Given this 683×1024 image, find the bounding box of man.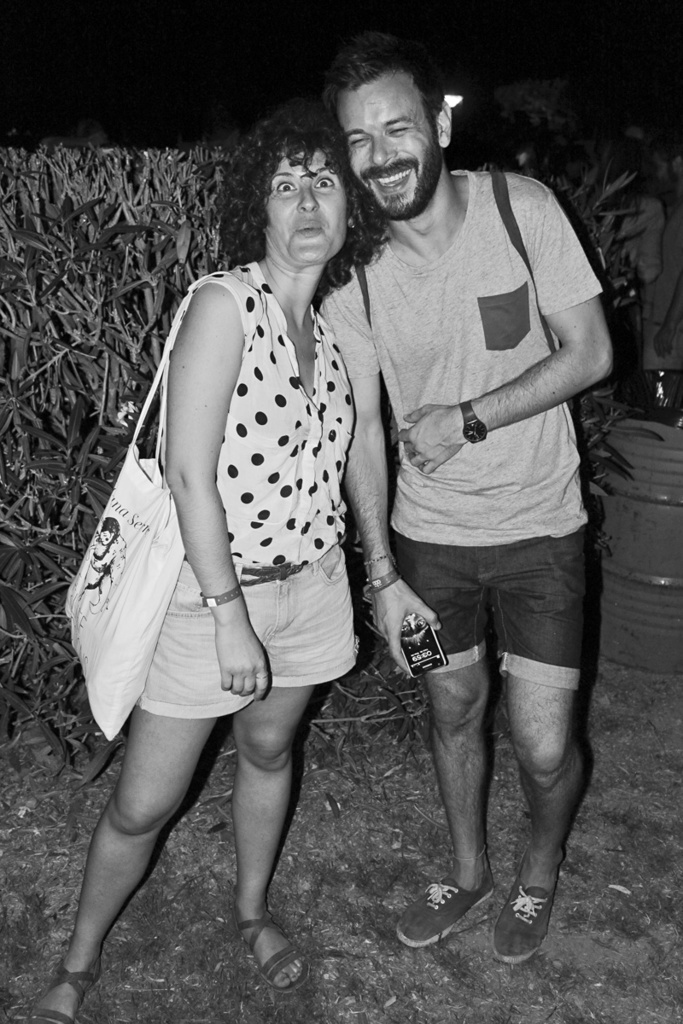
319:39:634:948.
